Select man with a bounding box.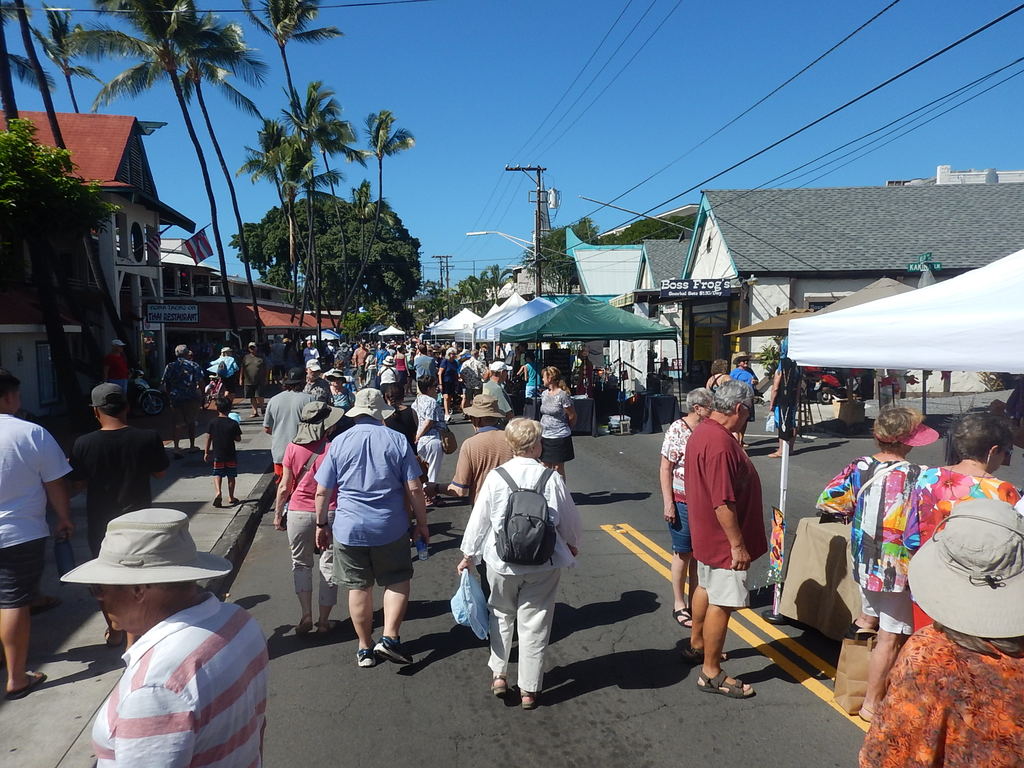
(158,343,207,452).
